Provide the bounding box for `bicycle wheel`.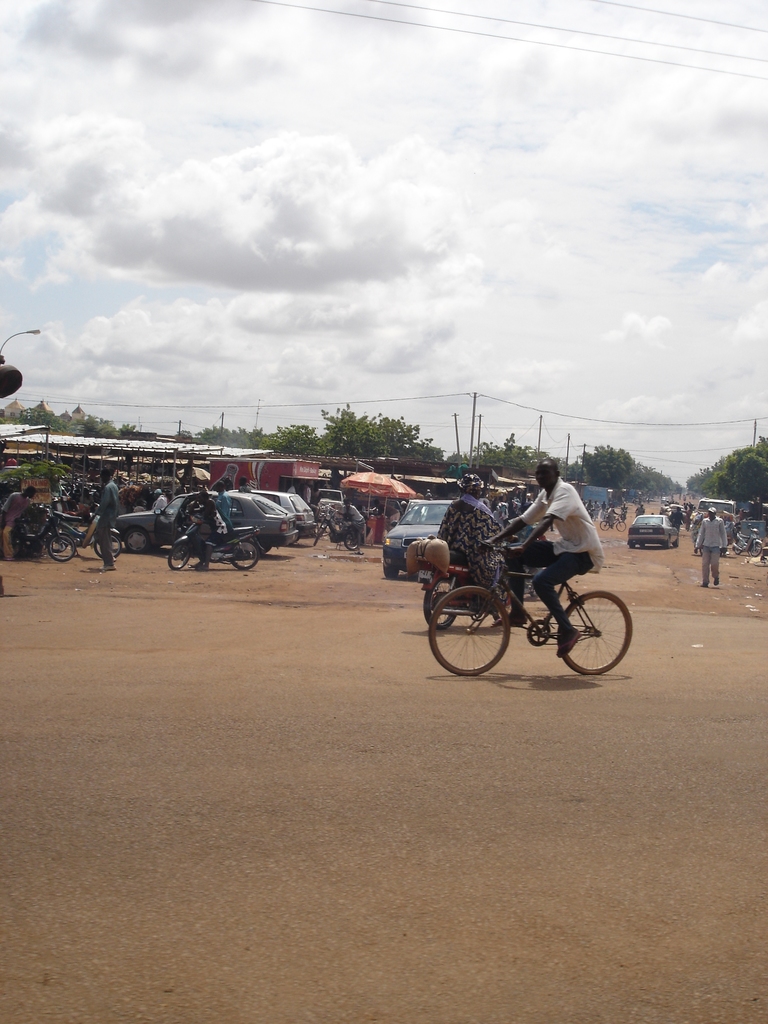
(442, 595, 522, 680).
